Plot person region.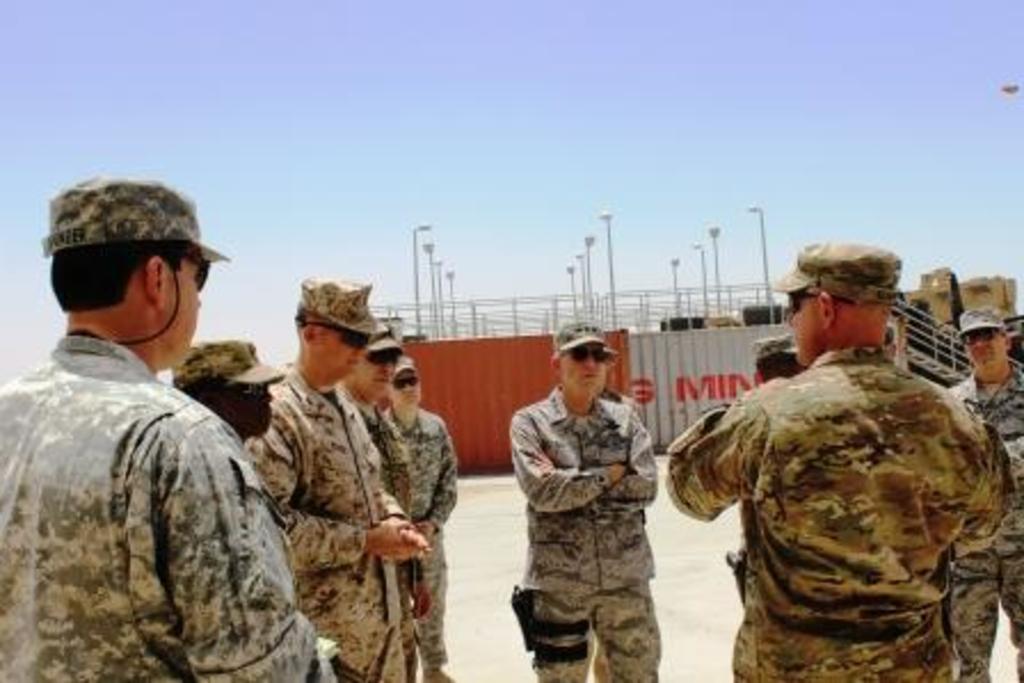
Plotted at crop(160, 340, 286, 455).
